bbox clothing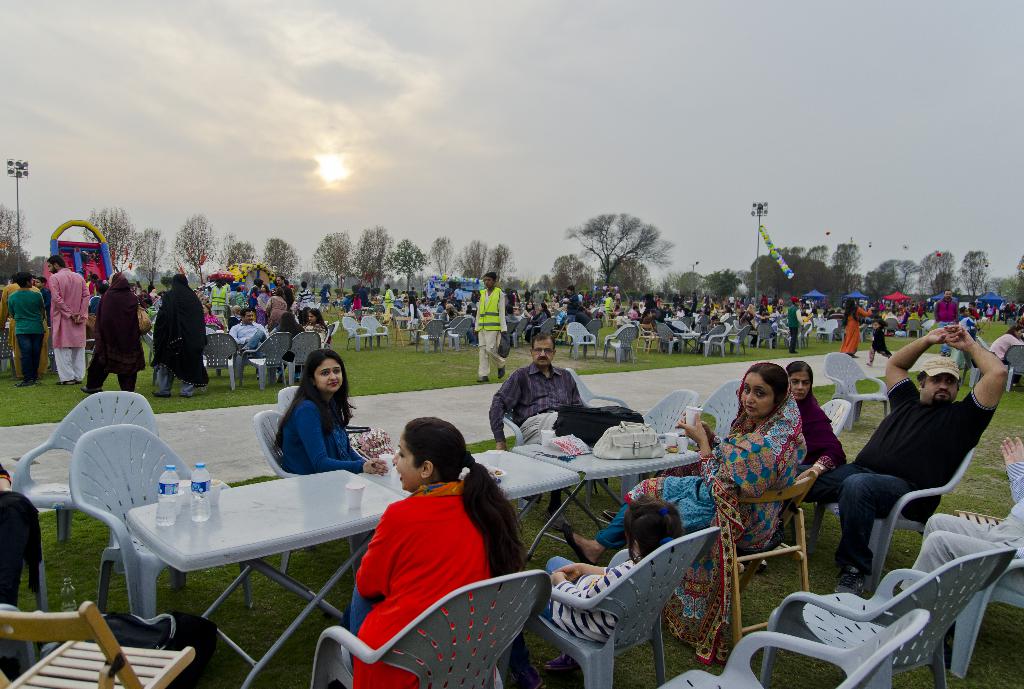
<bbox>984, 335, 1023, 368</bbox>
